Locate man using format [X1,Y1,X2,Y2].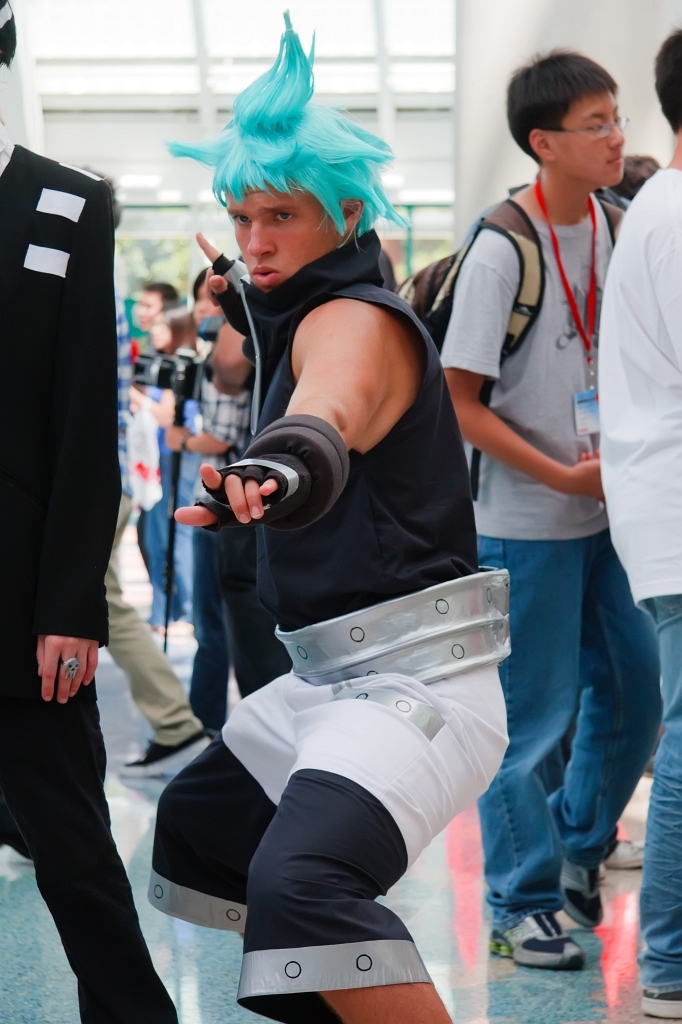
[591,30,681,1023].
